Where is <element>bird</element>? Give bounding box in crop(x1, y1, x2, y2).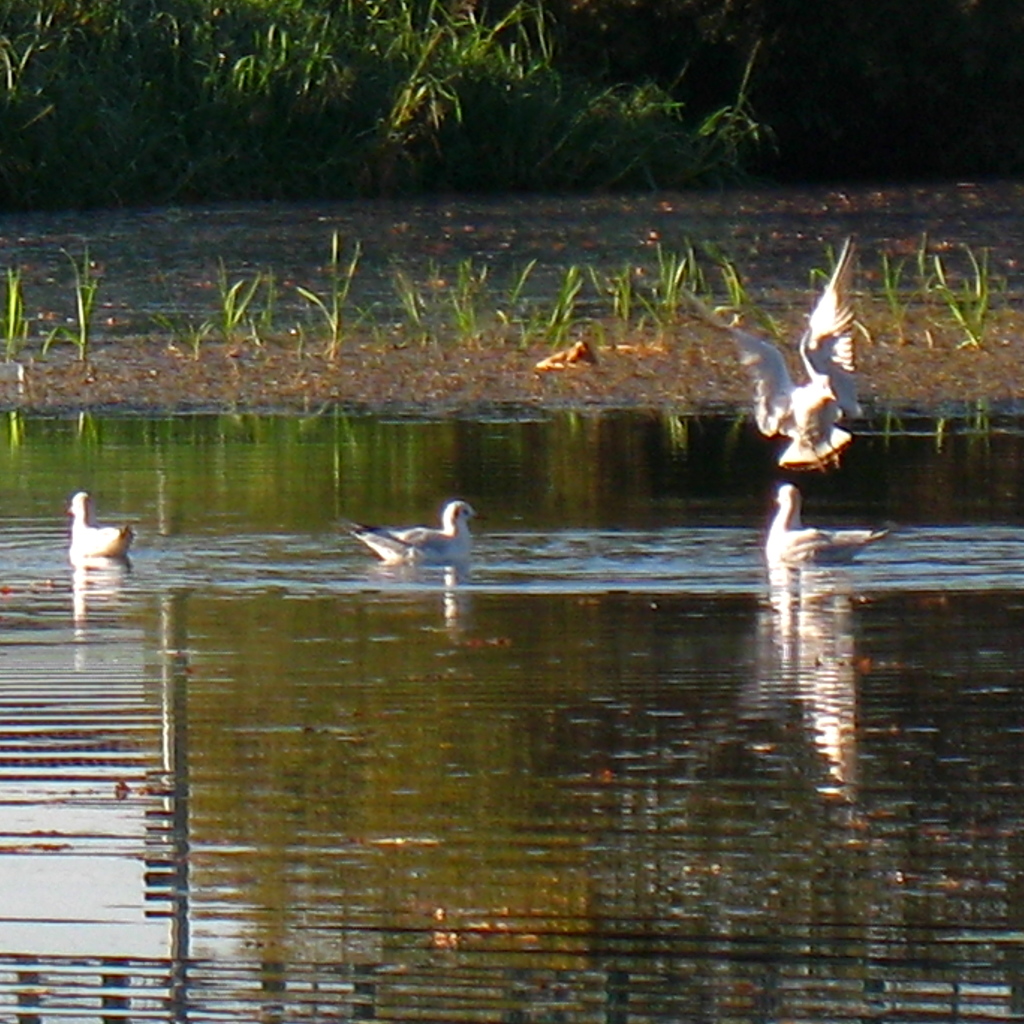
crop(22, 485, 140, 588).
